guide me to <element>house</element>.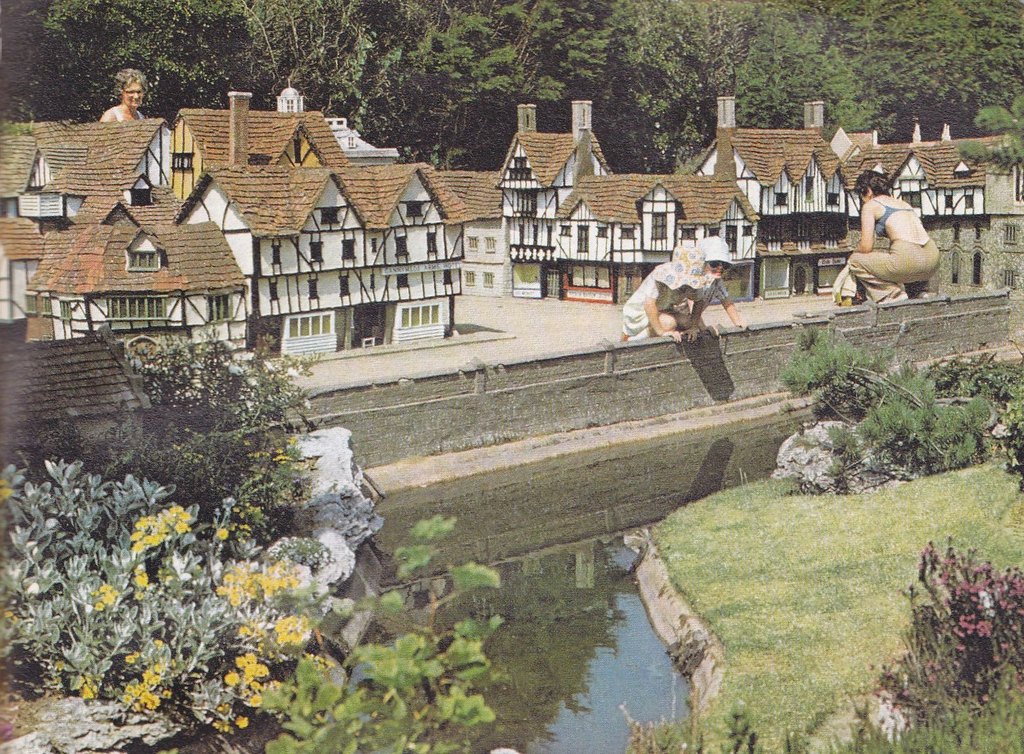
Guidance: crop(511, 121, 631, 296).
